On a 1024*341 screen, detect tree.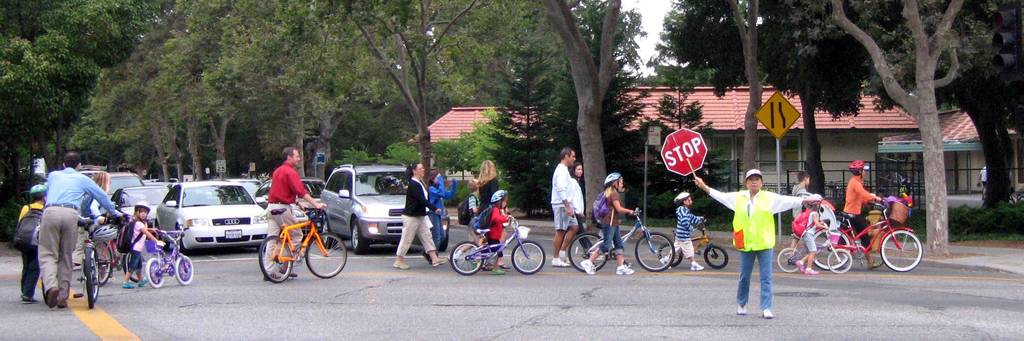
(x1=534, y1=0, x2=627, y2=235).
